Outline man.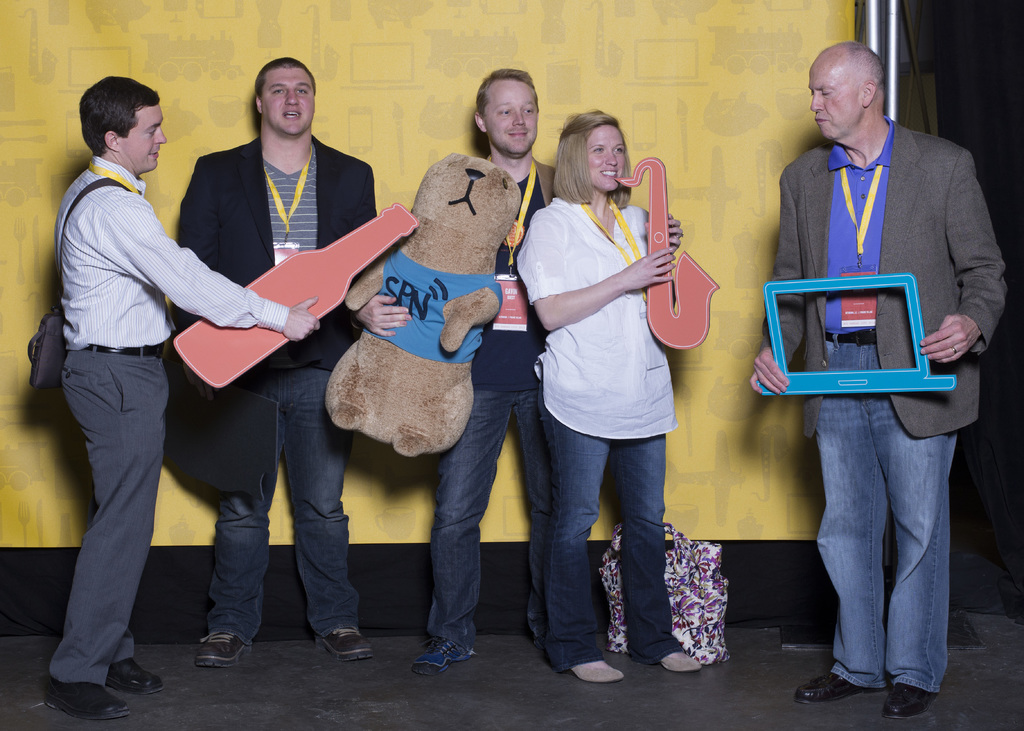
Outline: box(178, 60, 380, 668).
